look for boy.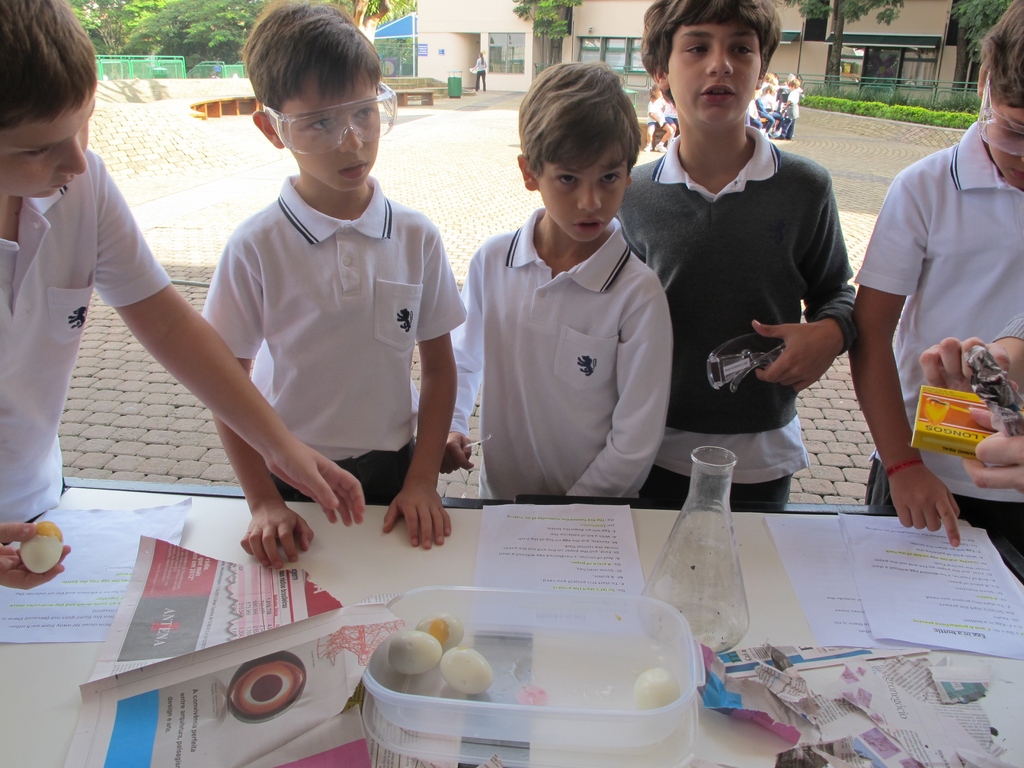
Found: 440, 65, 677, 499.
